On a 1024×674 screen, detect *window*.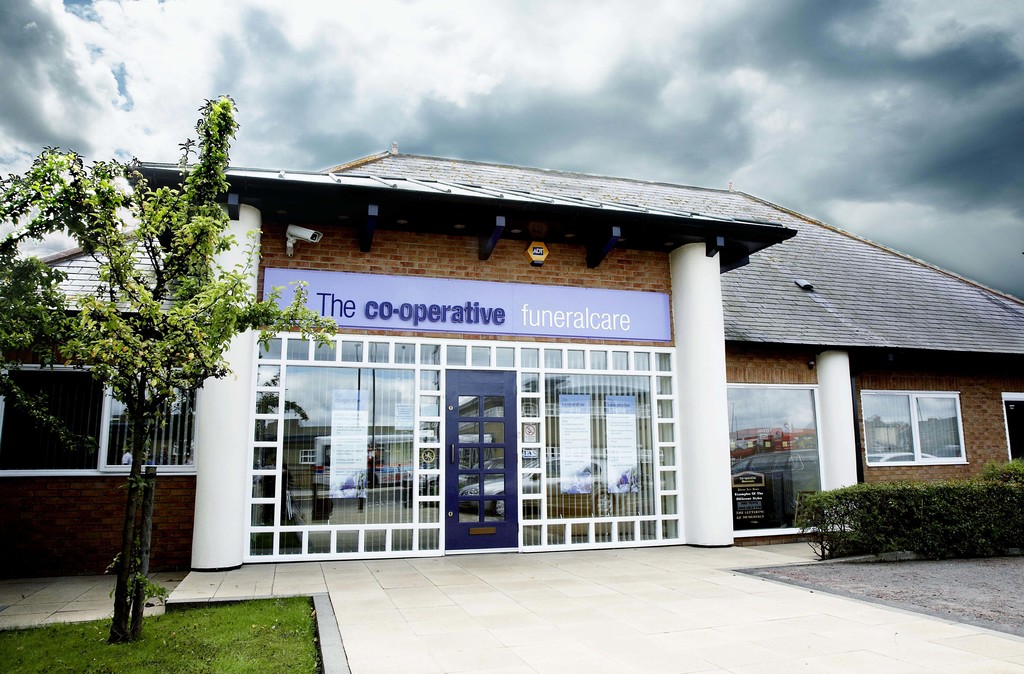
(left=0, top=360, right=195, bottom=477).
